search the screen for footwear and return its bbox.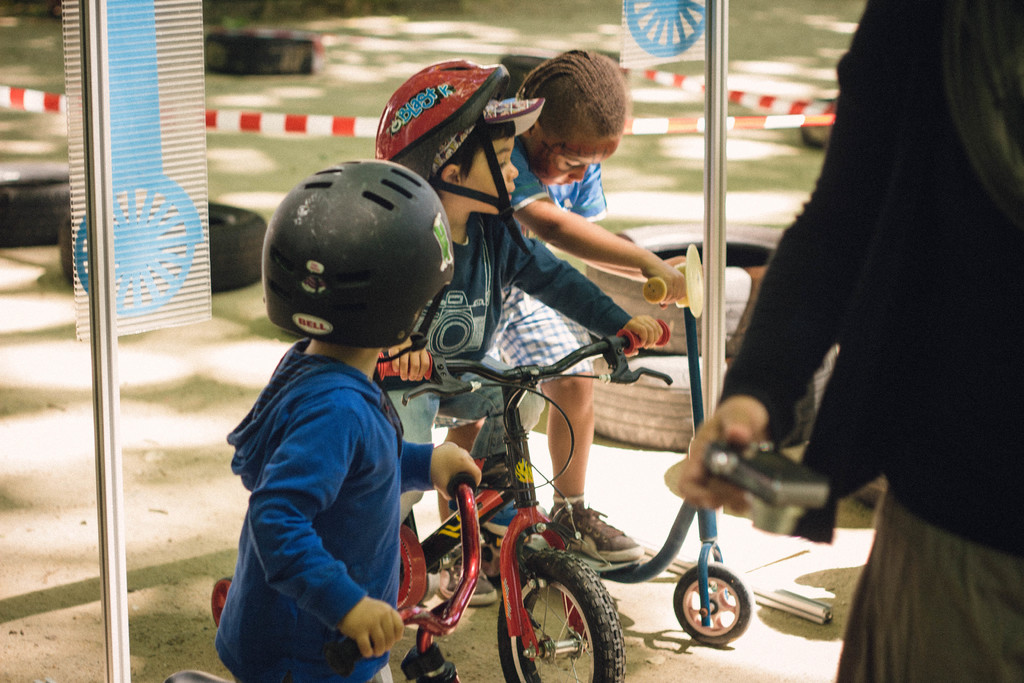
Found: box=[445, 497, 521, 534].
